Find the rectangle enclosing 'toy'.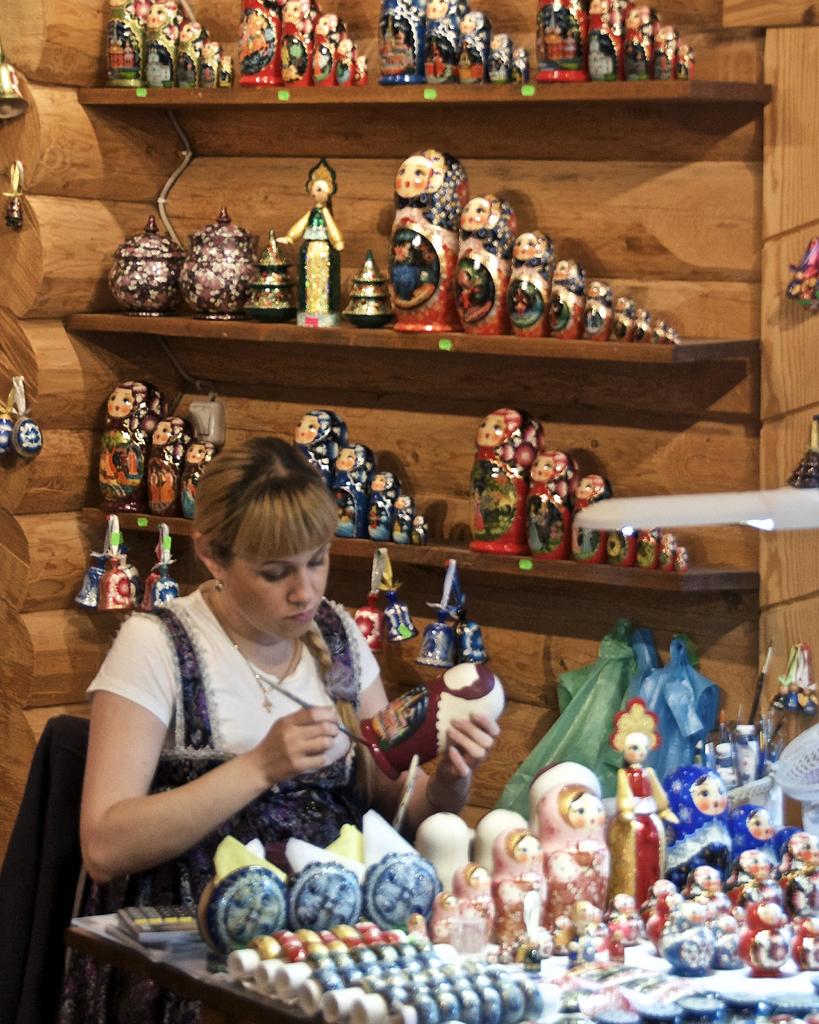
crop(380, 0, 423, 83).
